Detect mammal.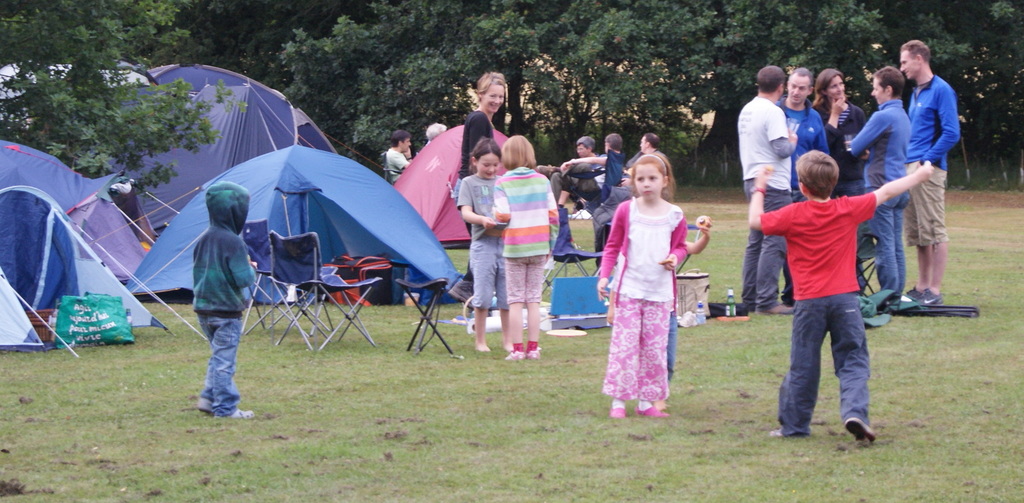
Detected at bbox=(756, 153, 932, 438).
